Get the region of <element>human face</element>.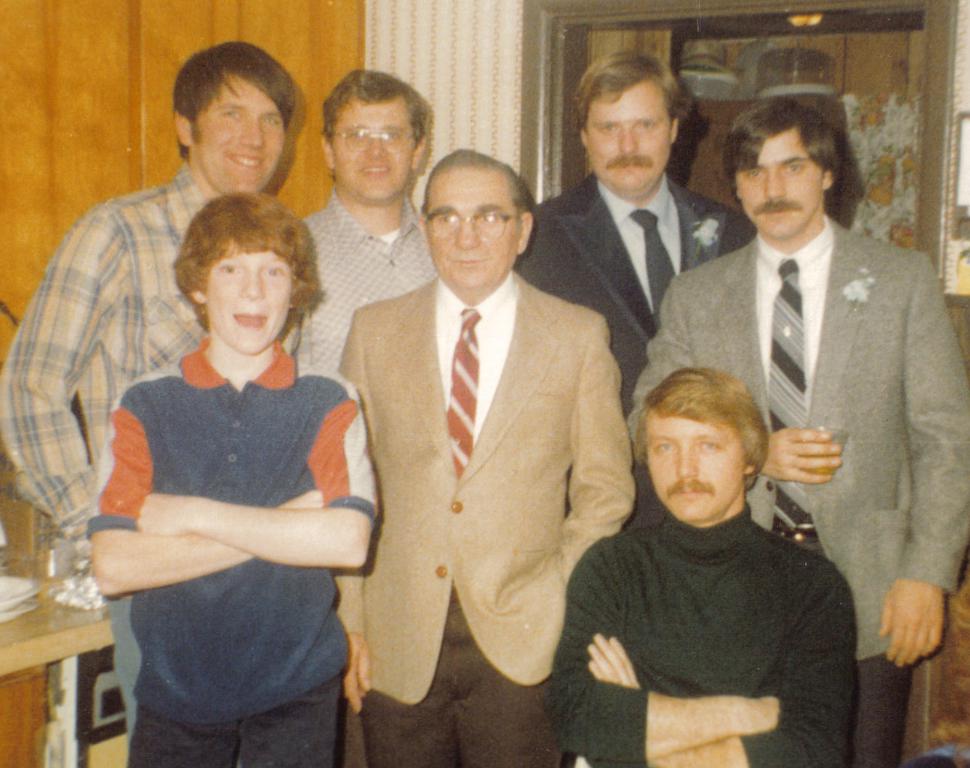
(x1=426, y1=166, x2=521, y2=285).
